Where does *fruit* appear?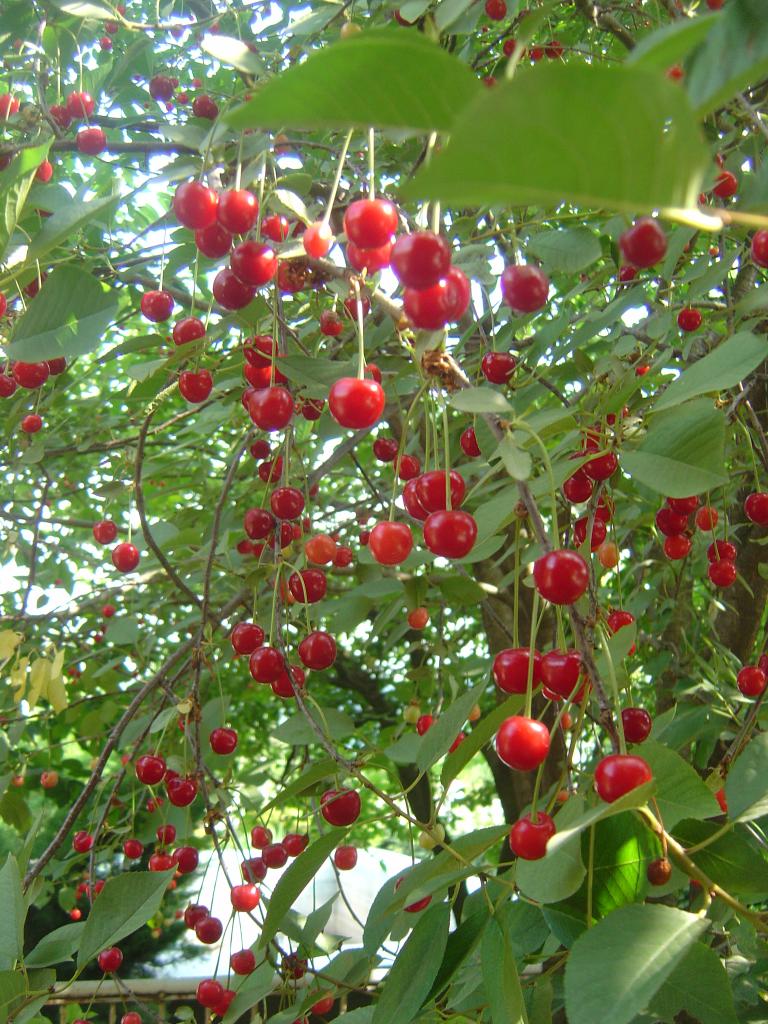
Appears at bbox=(243, 330, 277, 363).
